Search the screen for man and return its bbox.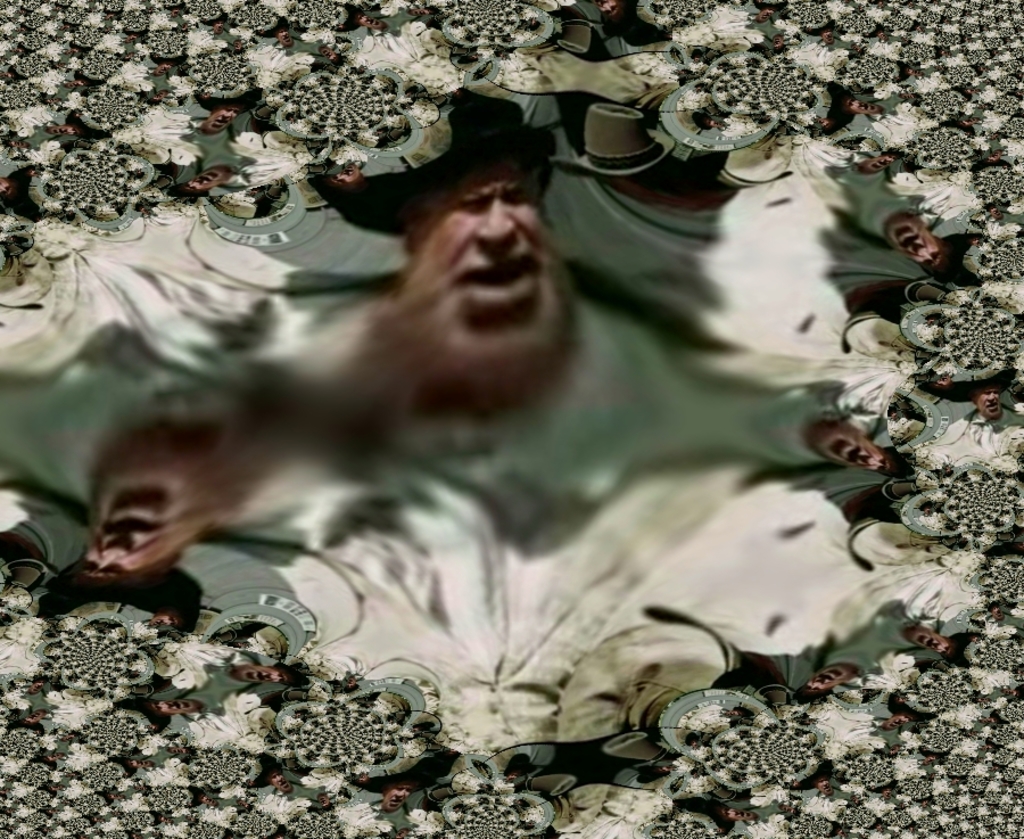
Found: x1=35, y1=425, x2=204, y2=645.
